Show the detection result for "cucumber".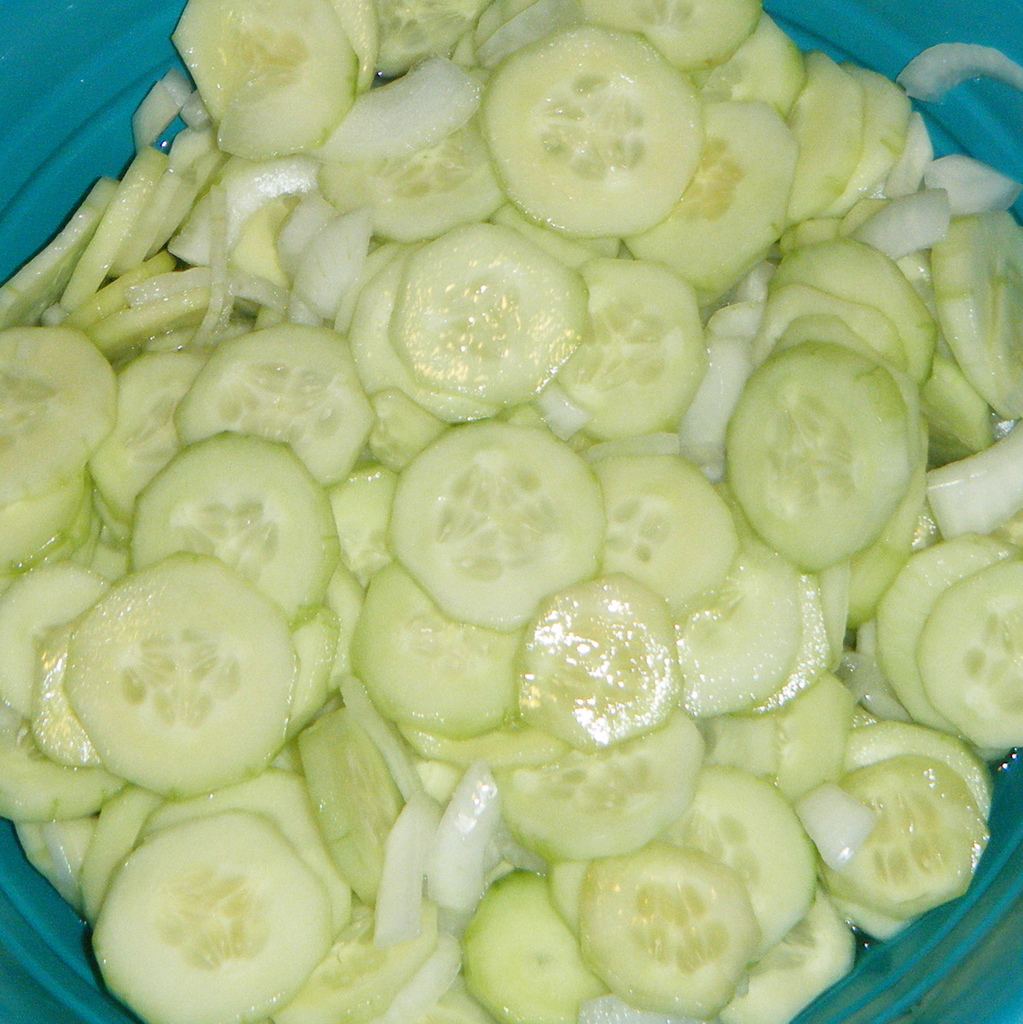
left=59, top=544, right=297, bottom=799.
